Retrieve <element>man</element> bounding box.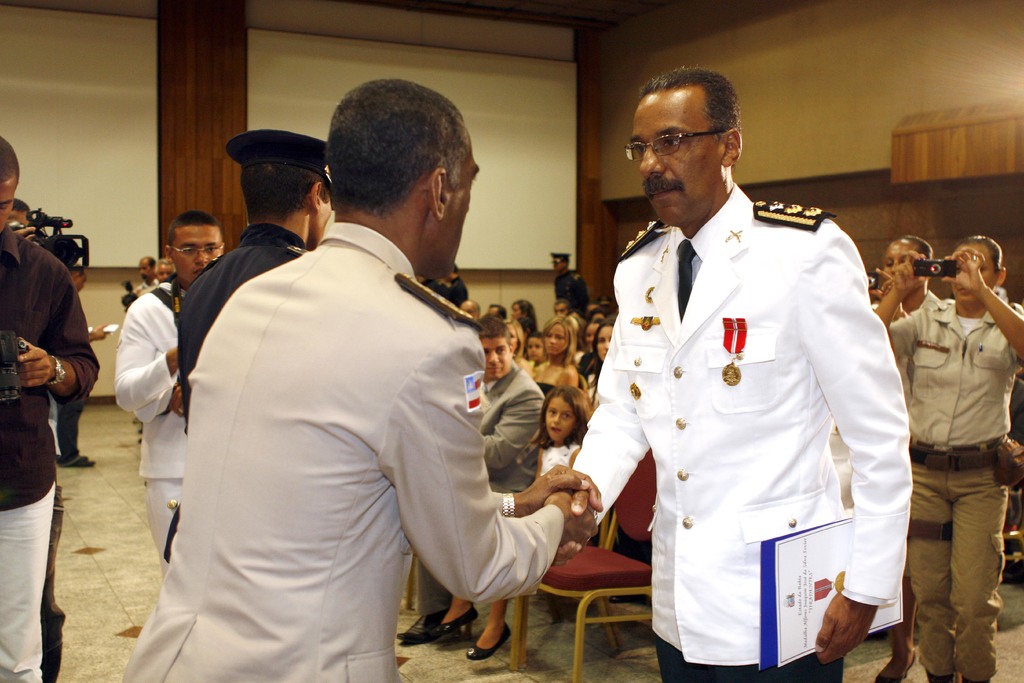
Bounding box: <region>548, 249, 591, 318</region>.
